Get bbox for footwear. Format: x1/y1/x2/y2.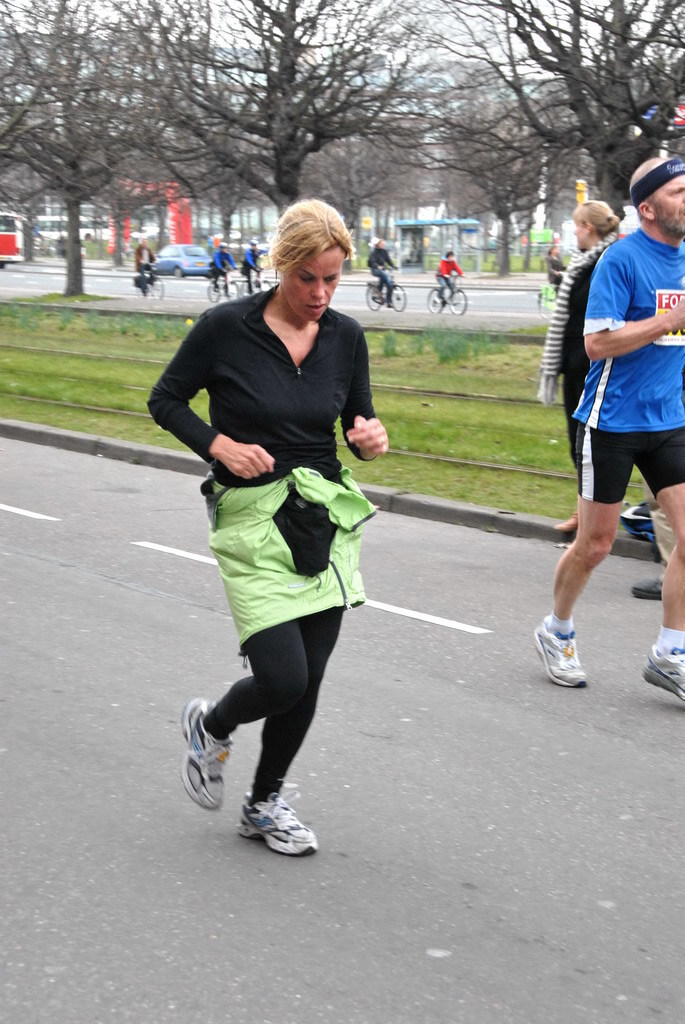
636/650/684/708.
